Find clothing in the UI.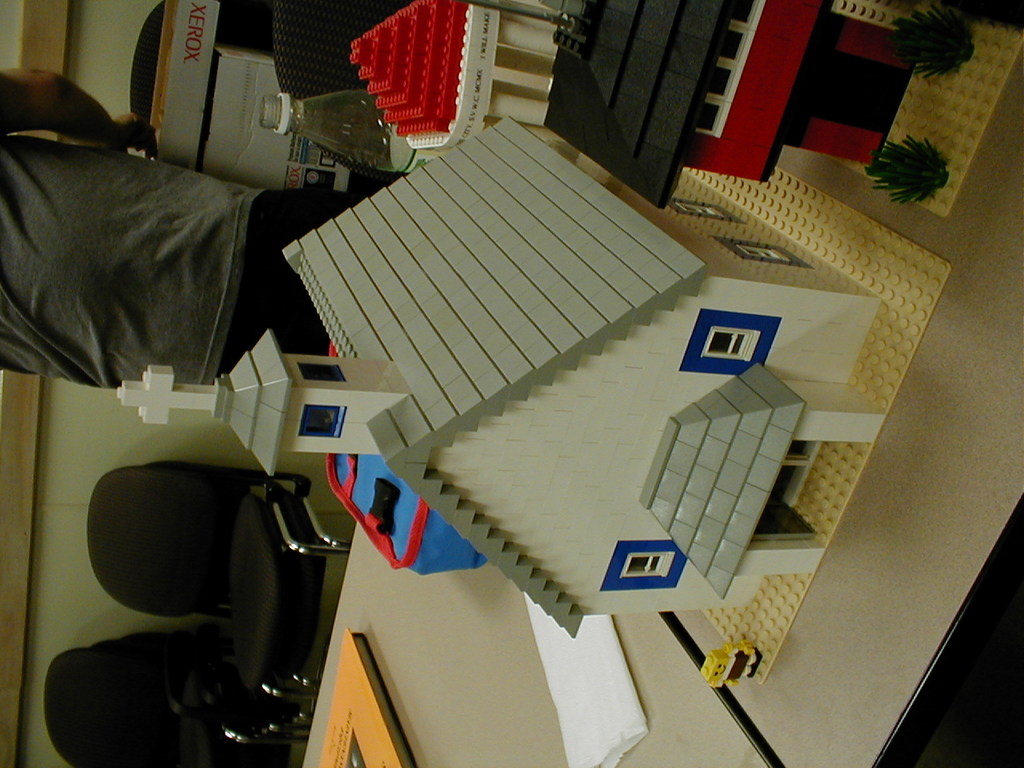
UI element at BBox(5, 90, 283, 419).
